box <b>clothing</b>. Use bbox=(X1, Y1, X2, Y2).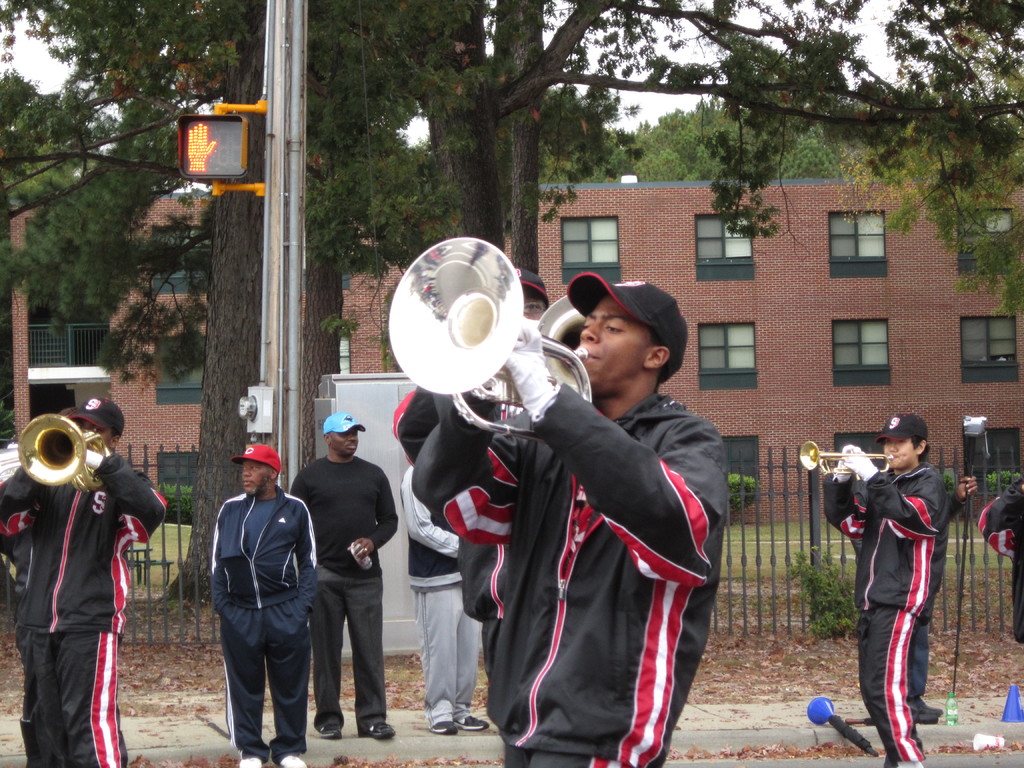
bbox=(834, 460, 965, 766).
